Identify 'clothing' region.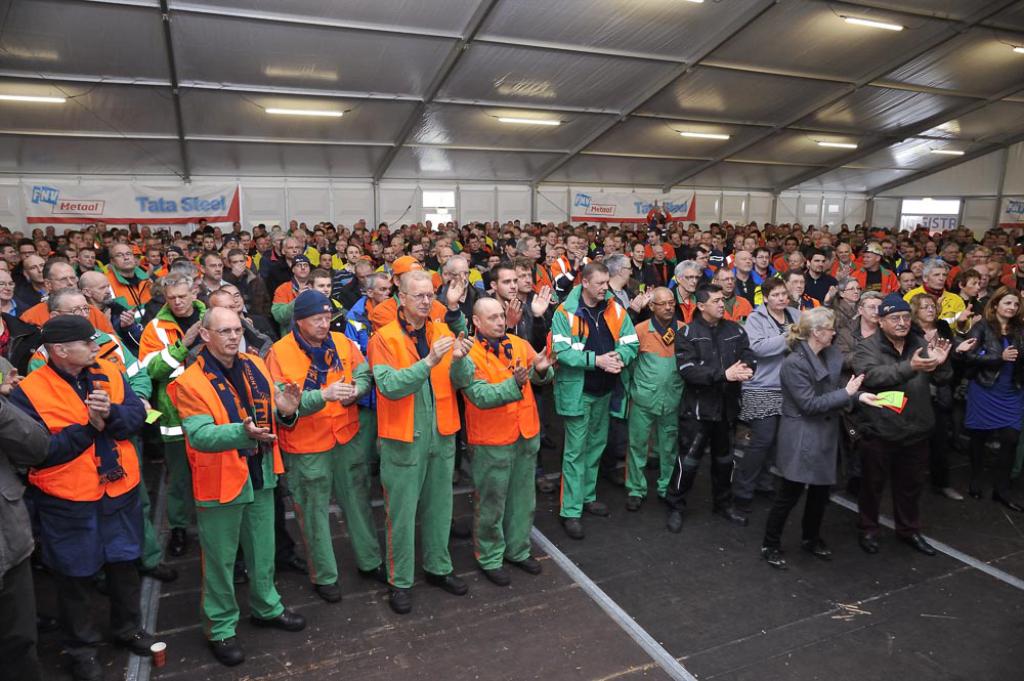
Region: 707:266:712:278.
